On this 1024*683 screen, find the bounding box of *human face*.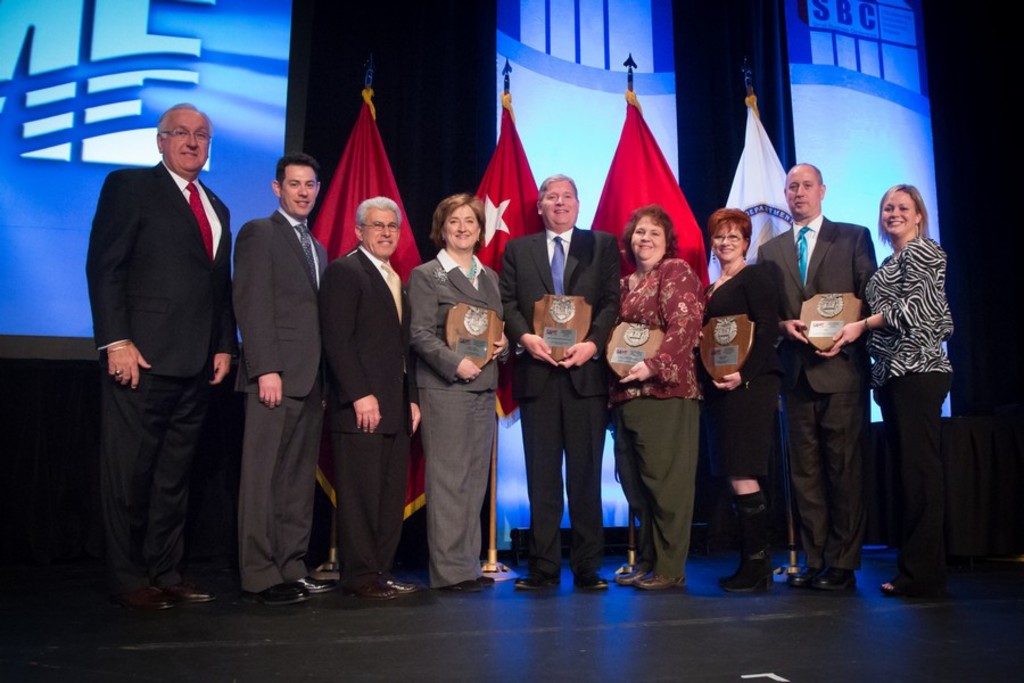
Bounding box: (left=784, top=167, right=825, bottom=215).
